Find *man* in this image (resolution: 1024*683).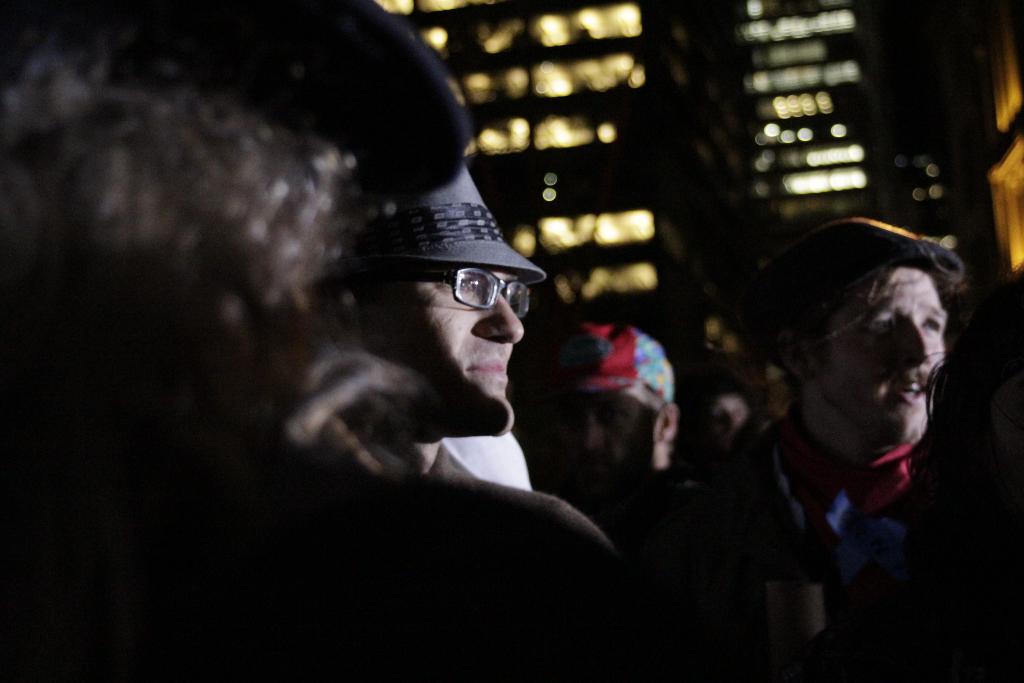
crop(760, 211, 970, 592).
